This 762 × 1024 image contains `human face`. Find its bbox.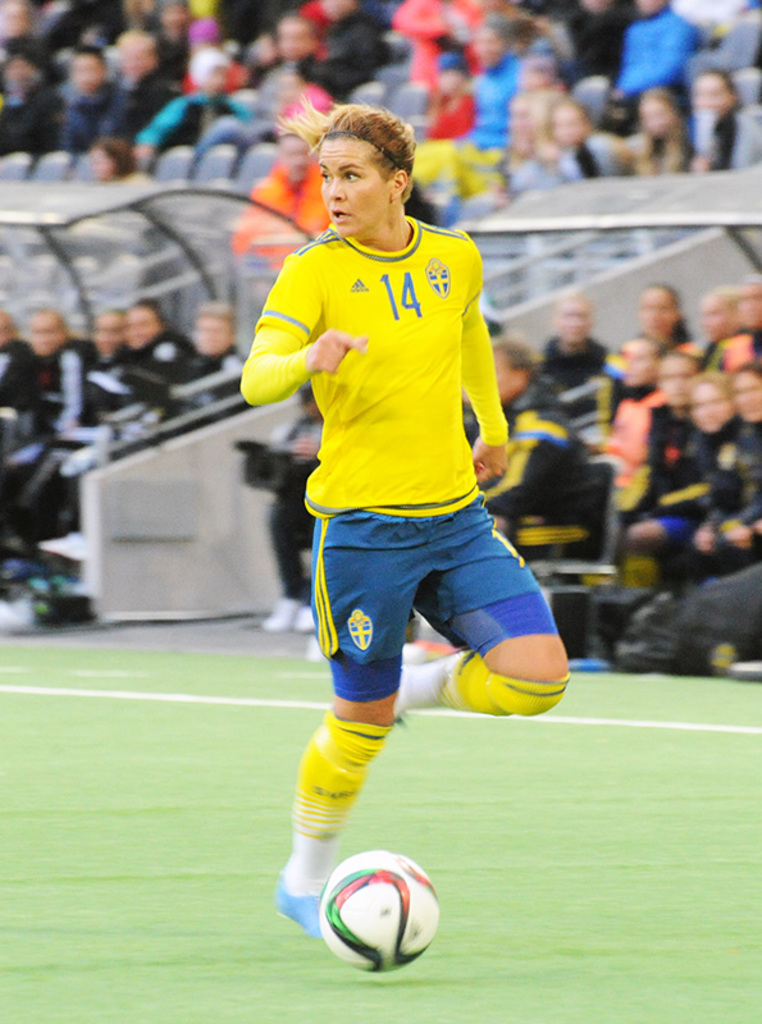
crop(690, 381, 731, 435).
